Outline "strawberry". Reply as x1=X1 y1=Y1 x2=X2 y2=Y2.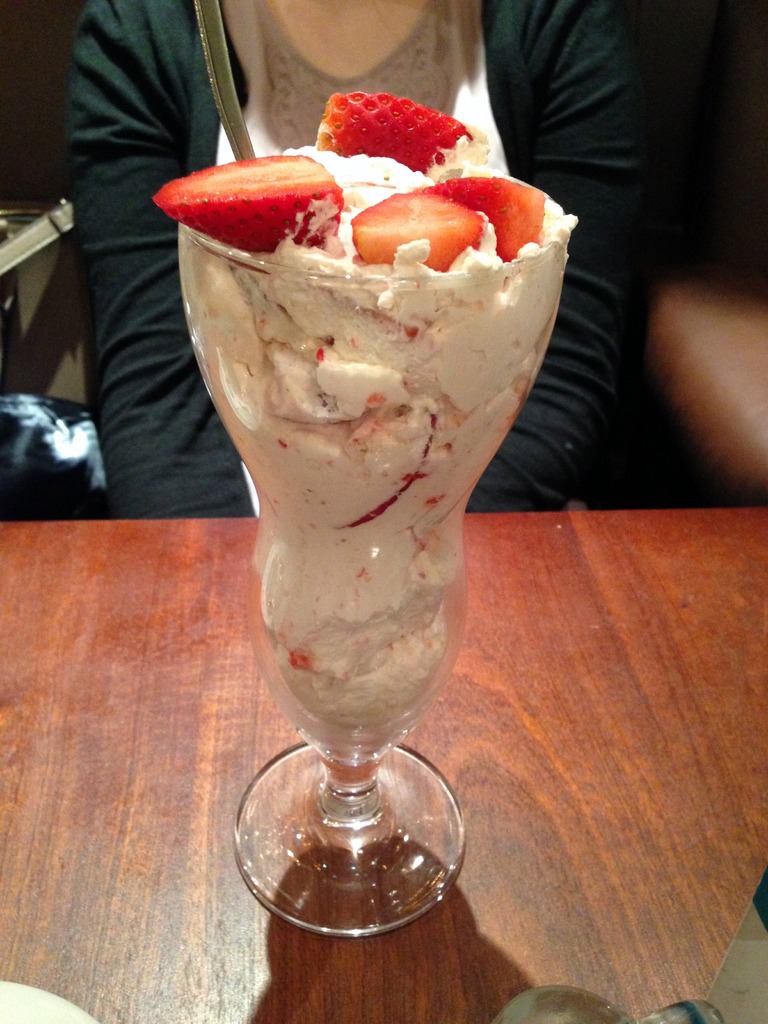
x1=415 y1=173 x2=548 y2=268.
